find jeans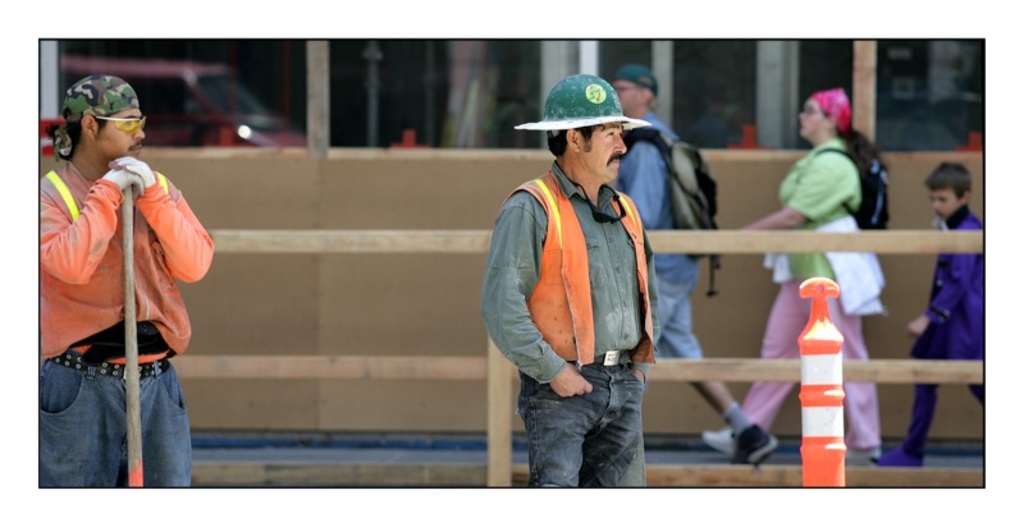
x1=518 y1=372 x2=643 y2=485
